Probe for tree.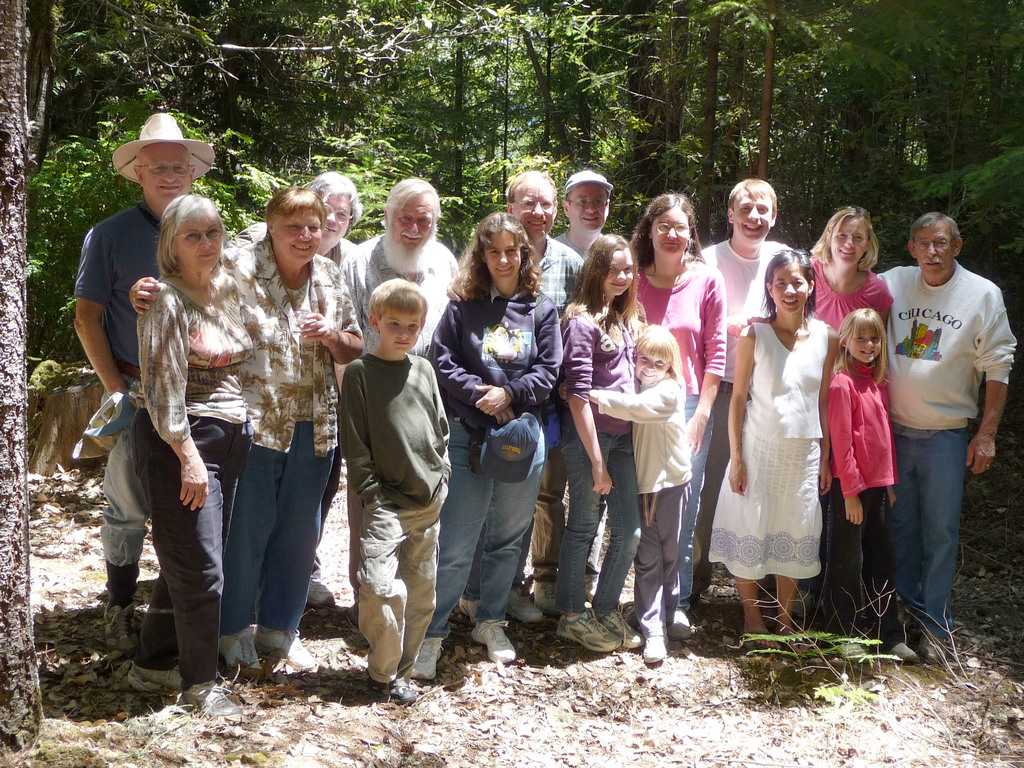
Probe result: left=253, top=0, right=425, bottom=309.
